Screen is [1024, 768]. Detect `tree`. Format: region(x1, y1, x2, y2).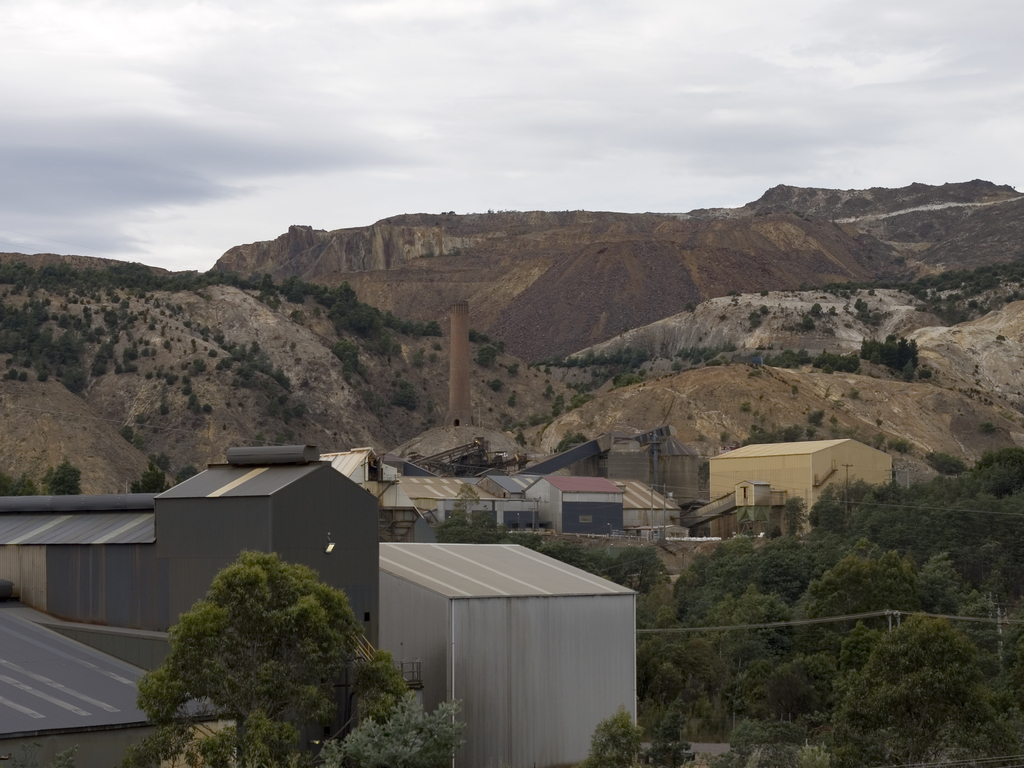
region(793, 404, 829, 426).
